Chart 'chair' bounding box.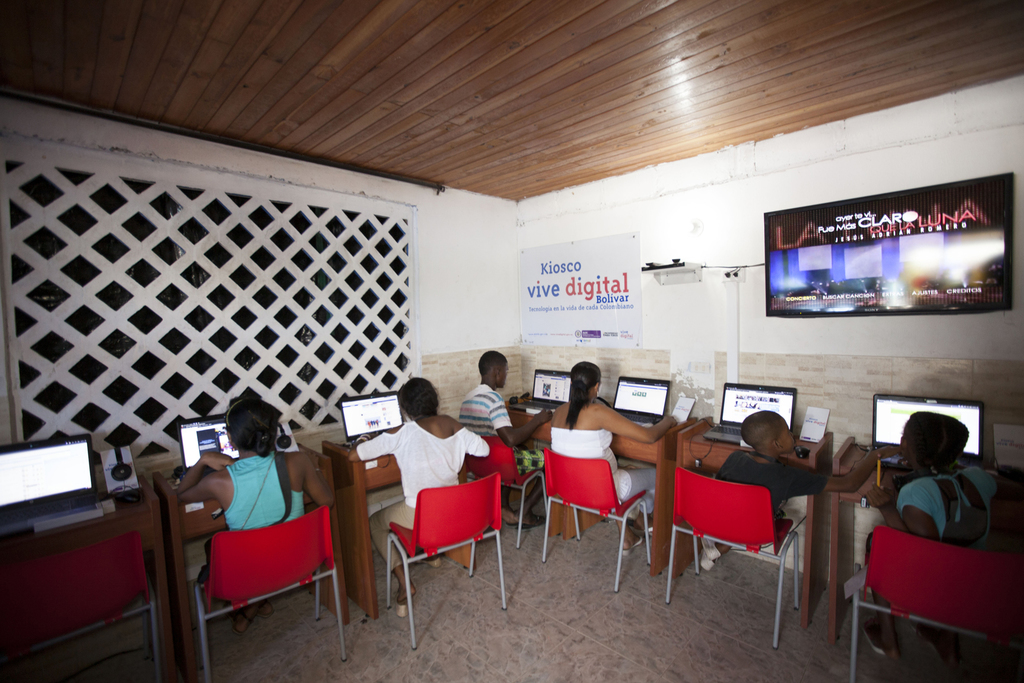
Charted: [x1=543, y1=445, x2=652, y2=596].
